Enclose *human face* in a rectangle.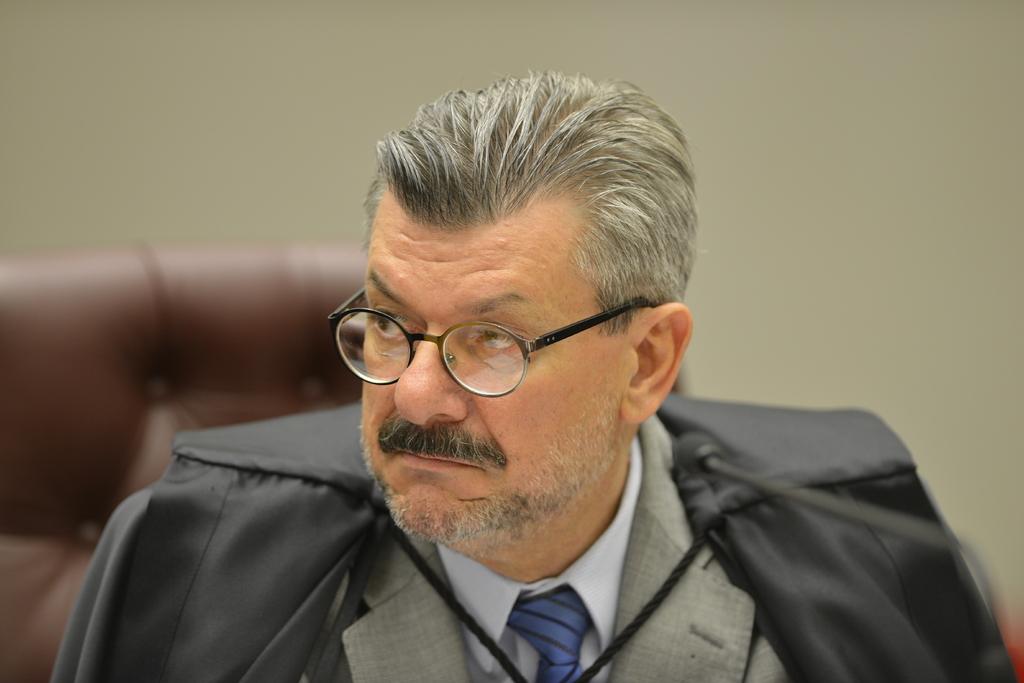
region(354, 191, 623, 546).
